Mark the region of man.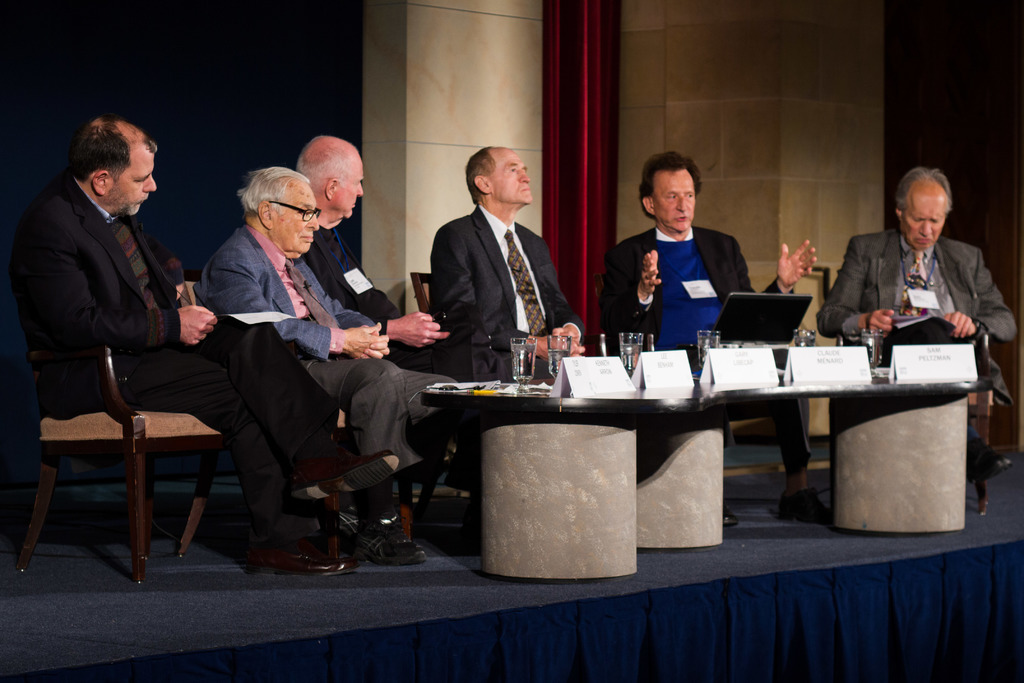
Region: [left=819, top=168, right=1016, bottom=482].
